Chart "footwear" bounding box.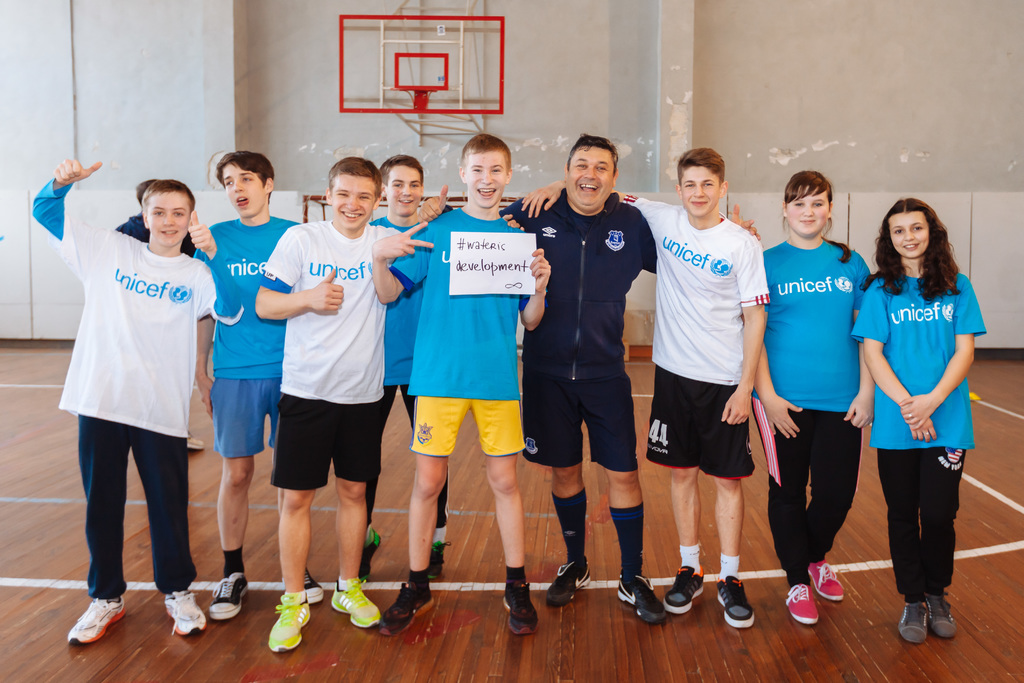
Charted: pyautogui.locateOnScreen(543, 559, 595, 607).
